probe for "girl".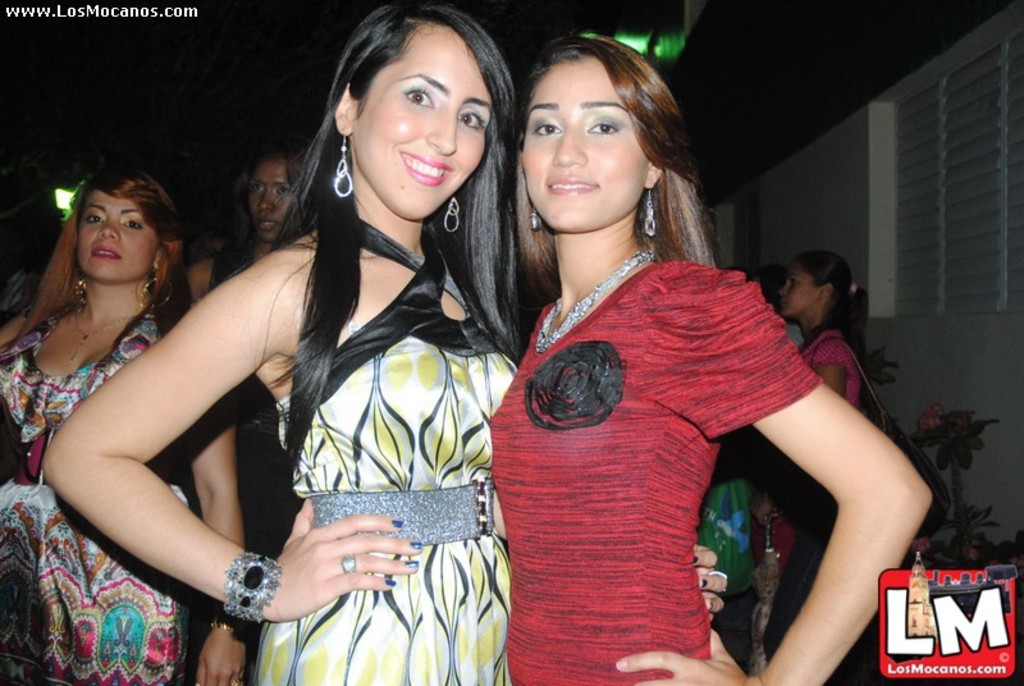
Probe result: pyautogui.locateOnScreen(754, 252, 870, 596).
